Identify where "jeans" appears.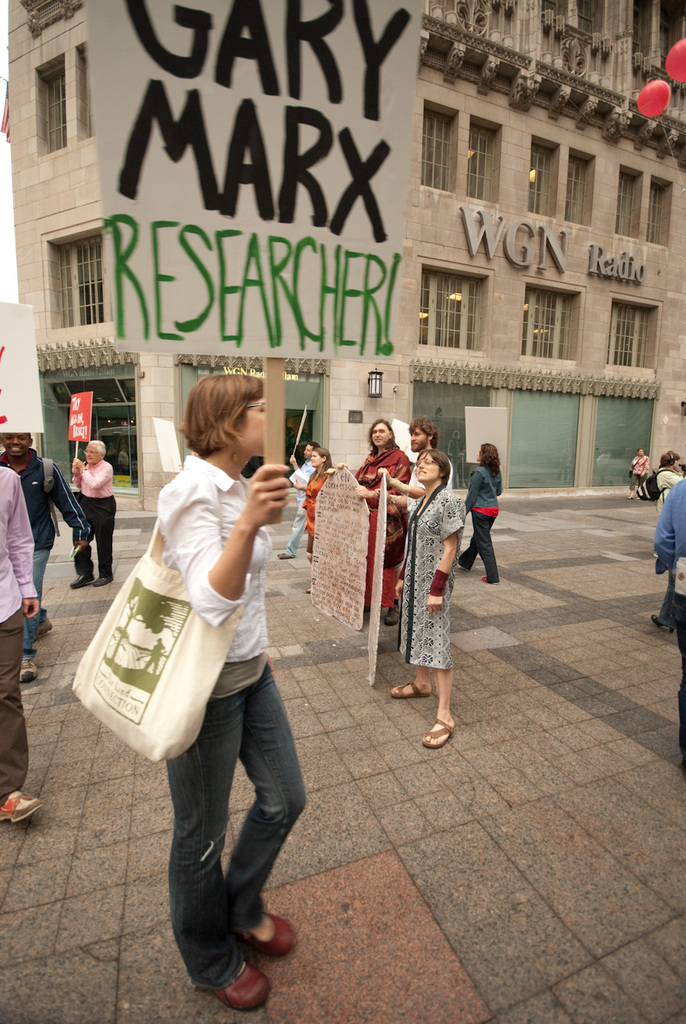
Appears at 146 682 312 987.
